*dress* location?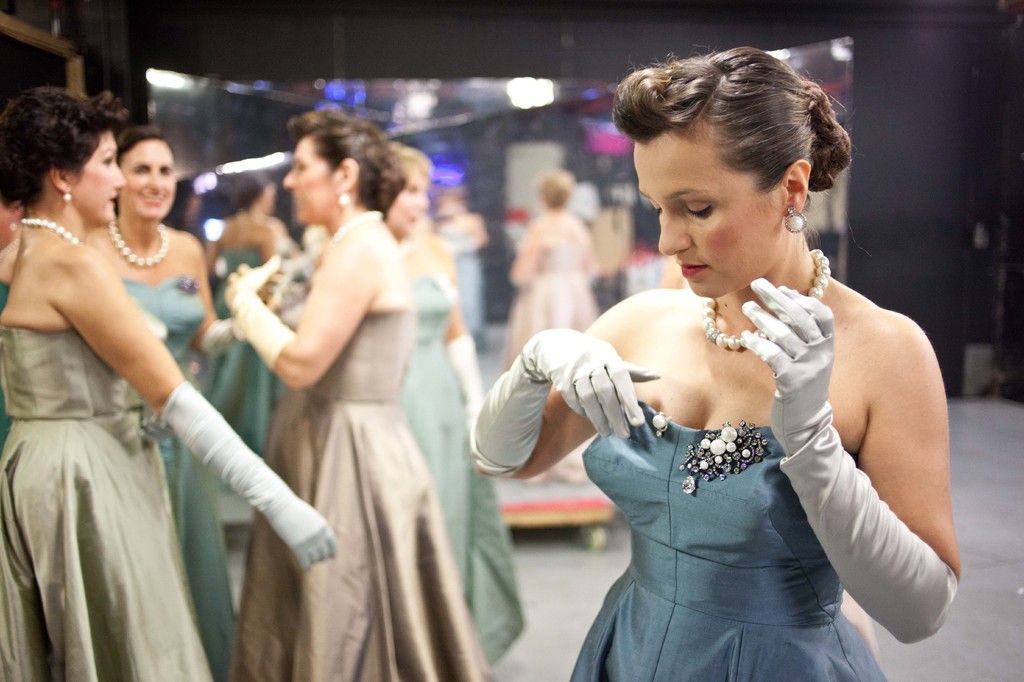
(x1=433, y1=226, x2=478, y2=335)
